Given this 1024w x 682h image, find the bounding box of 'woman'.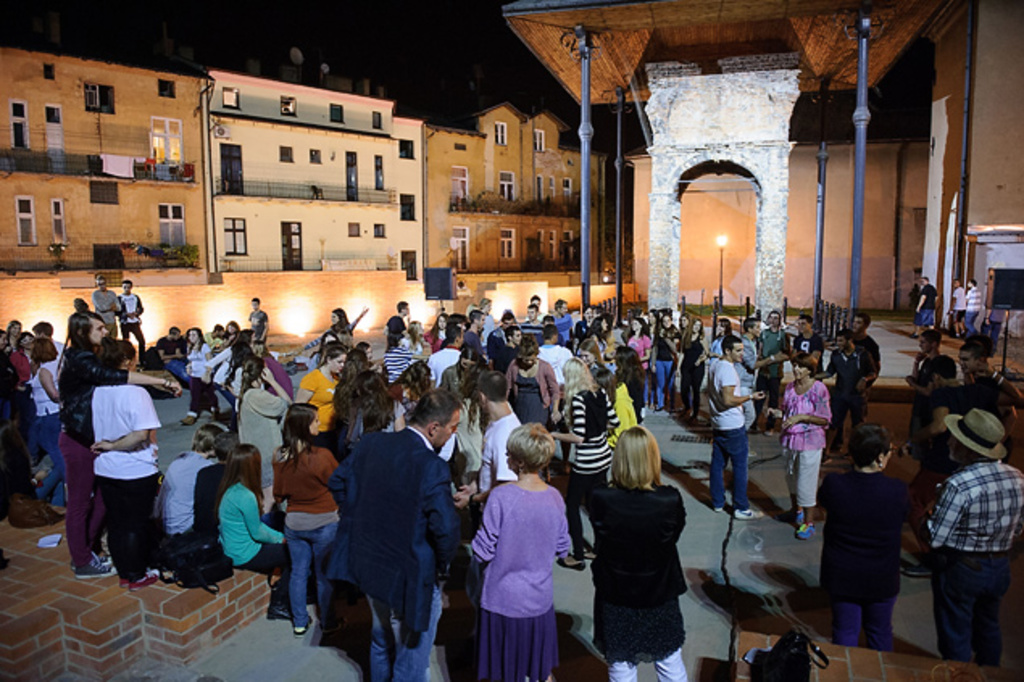
rect(650, 311, 681, 413).
